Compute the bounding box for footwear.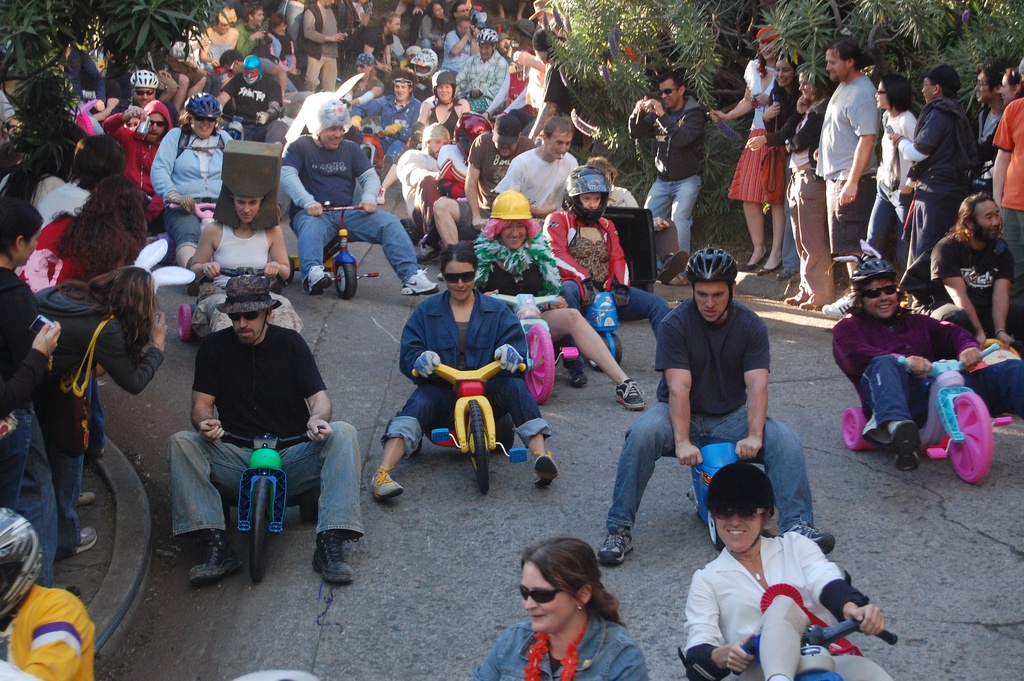
BBox(785, 292, 797, 305).
